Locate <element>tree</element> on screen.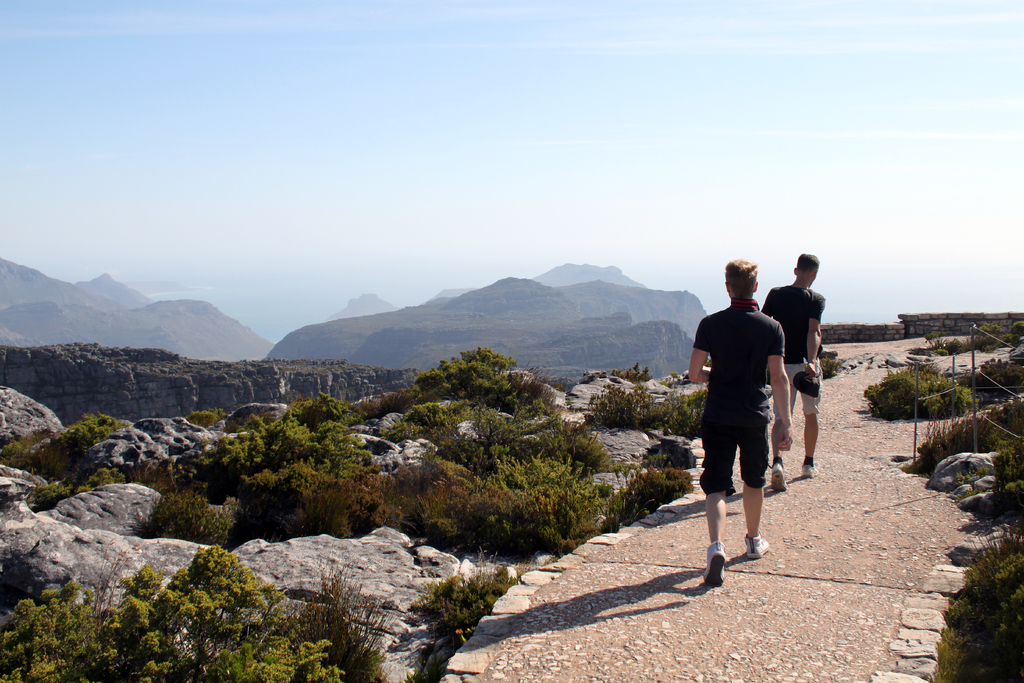
On screen at detection(0, 413, 120, 475).
